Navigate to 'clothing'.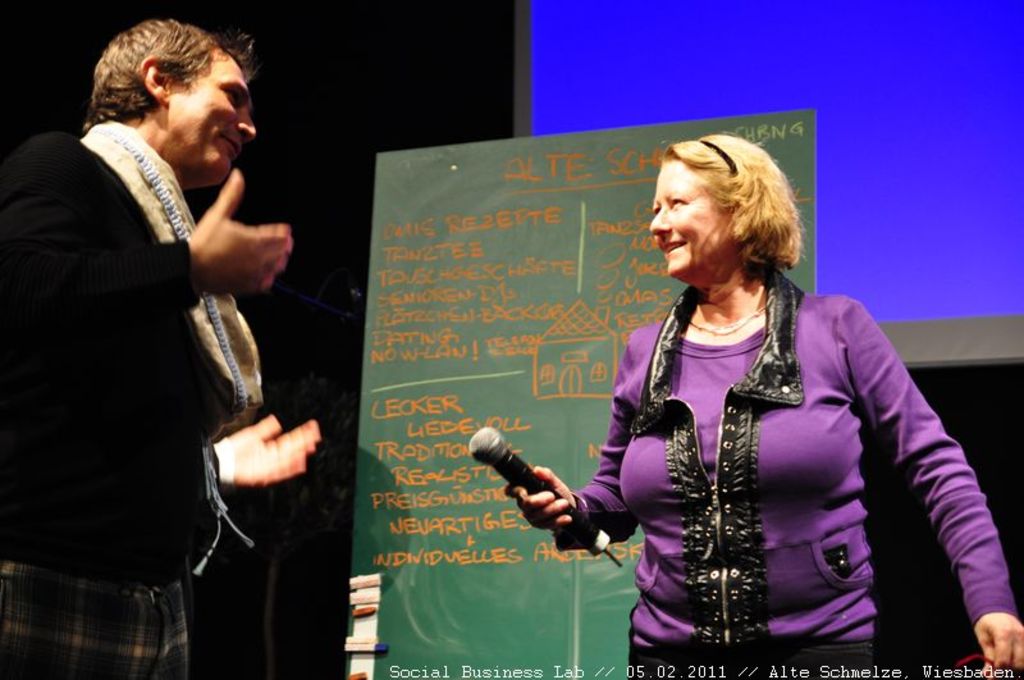
Navigation target: 576 255 1019 667.
